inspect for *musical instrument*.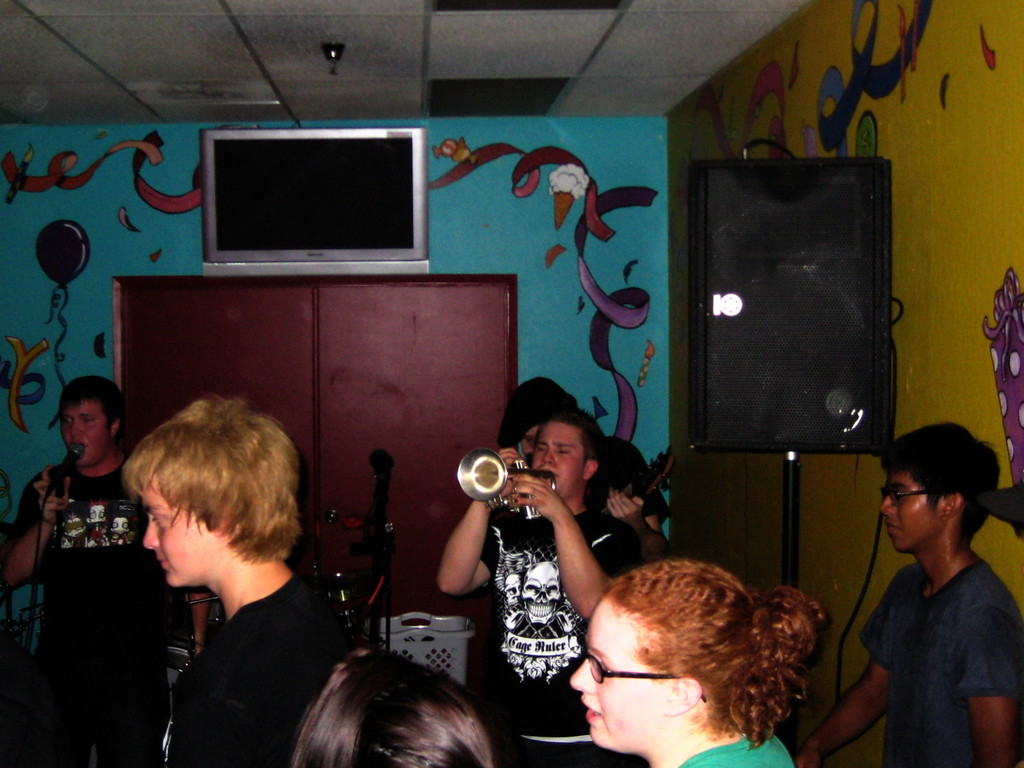
Inspection: box(452, 443, 561, 527).
